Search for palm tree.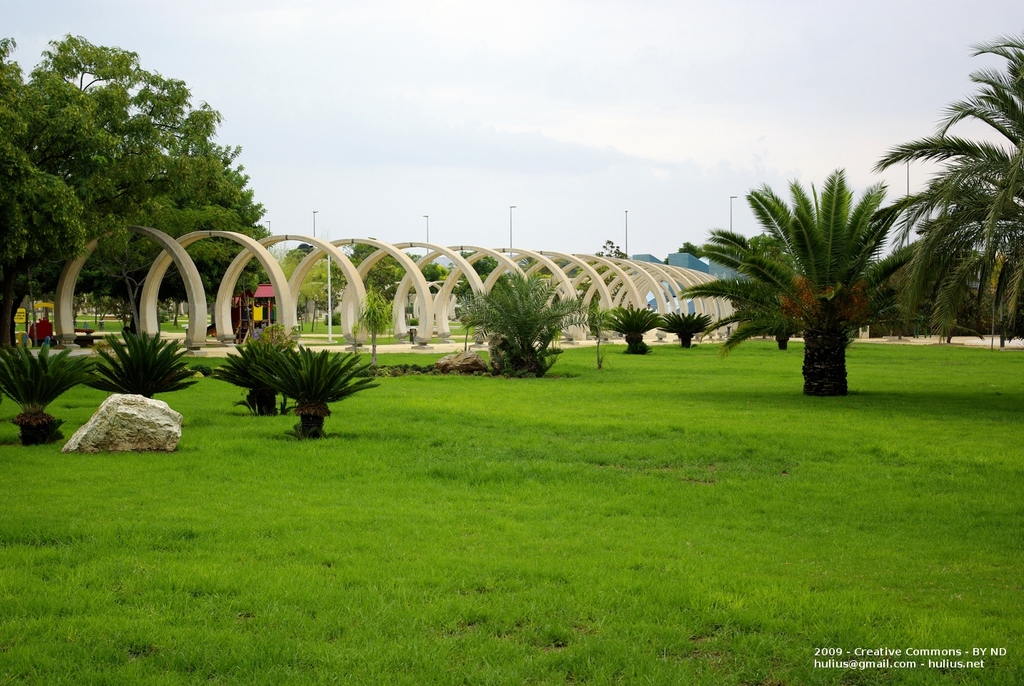
Found at left=469, top=265, right=578, bottom=404.
